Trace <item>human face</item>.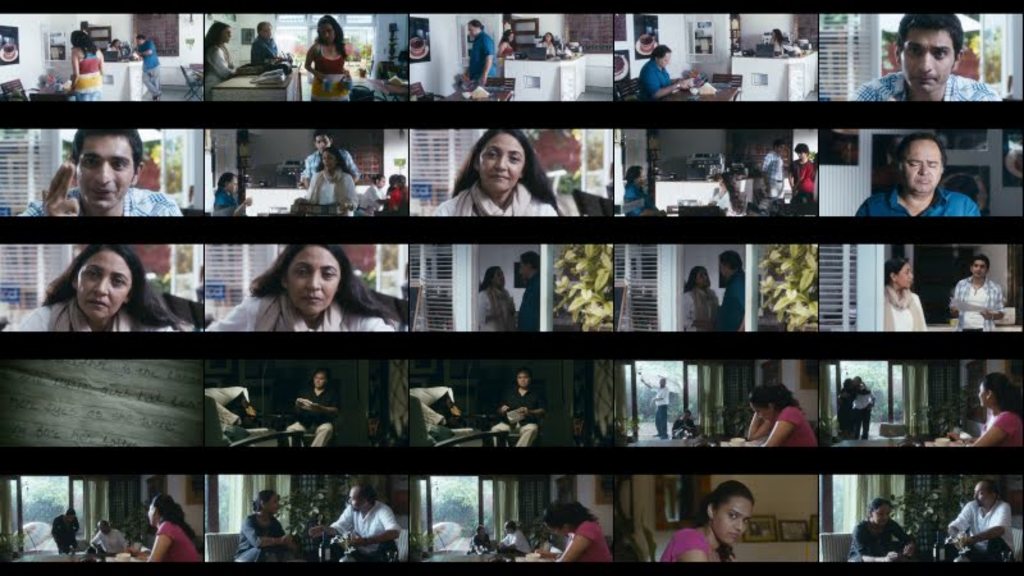
Traced to (718,259,724,274).
